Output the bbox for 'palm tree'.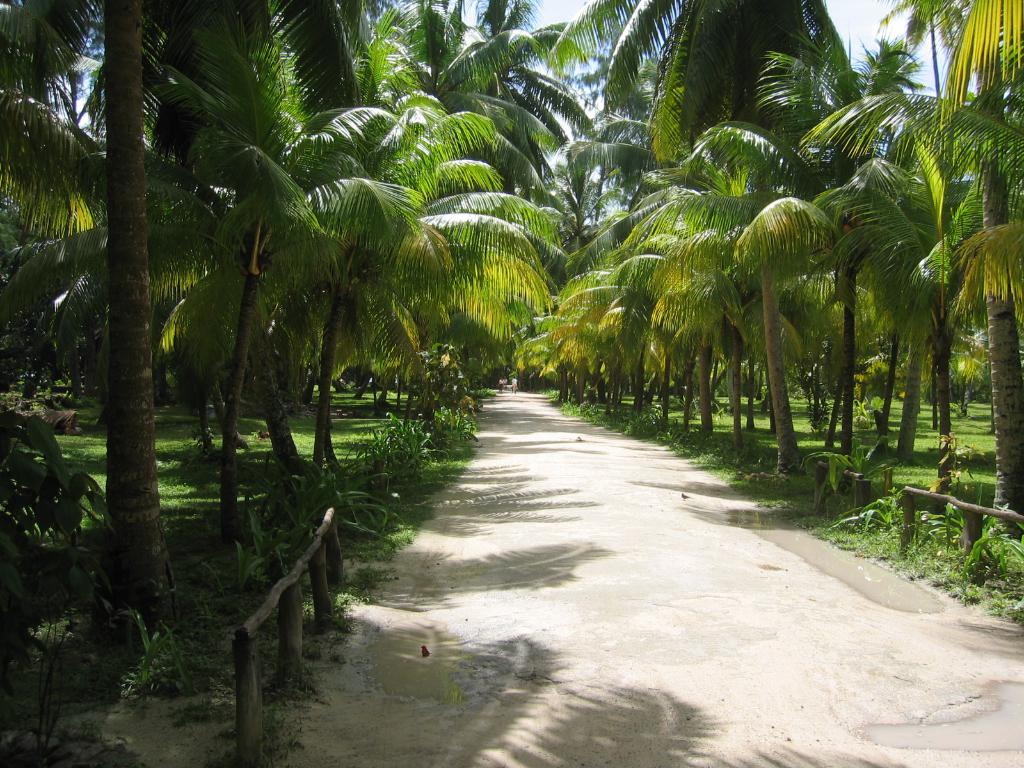
(828,89,937,466).
